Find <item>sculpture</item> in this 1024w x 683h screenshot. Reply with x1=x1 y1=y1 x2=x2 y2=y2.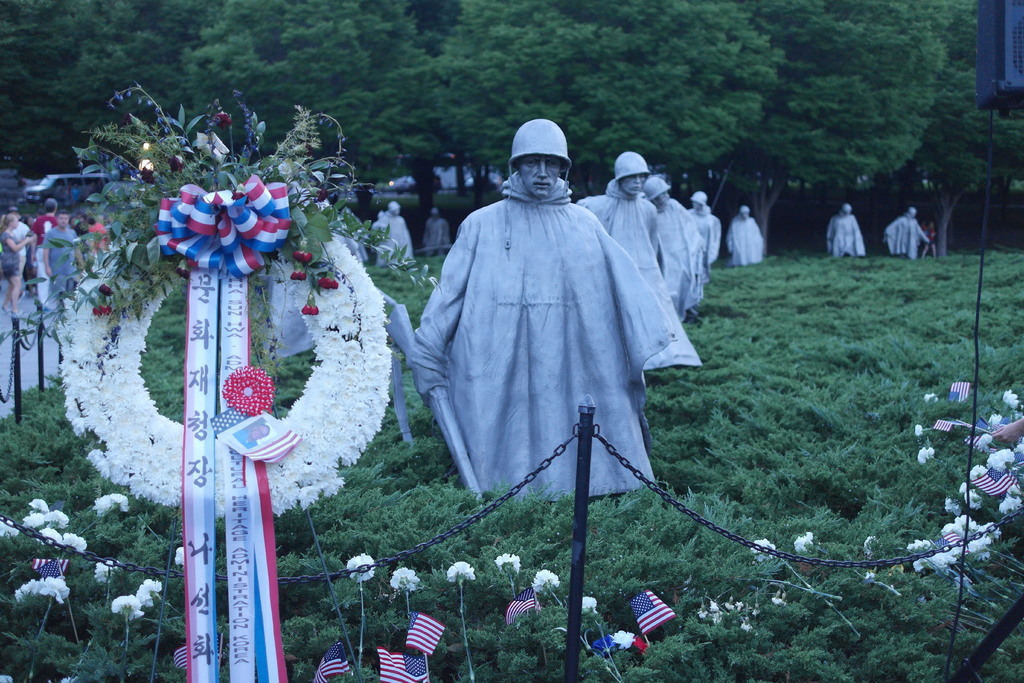
x1=725 y1=201 x2=773 y2=277.
